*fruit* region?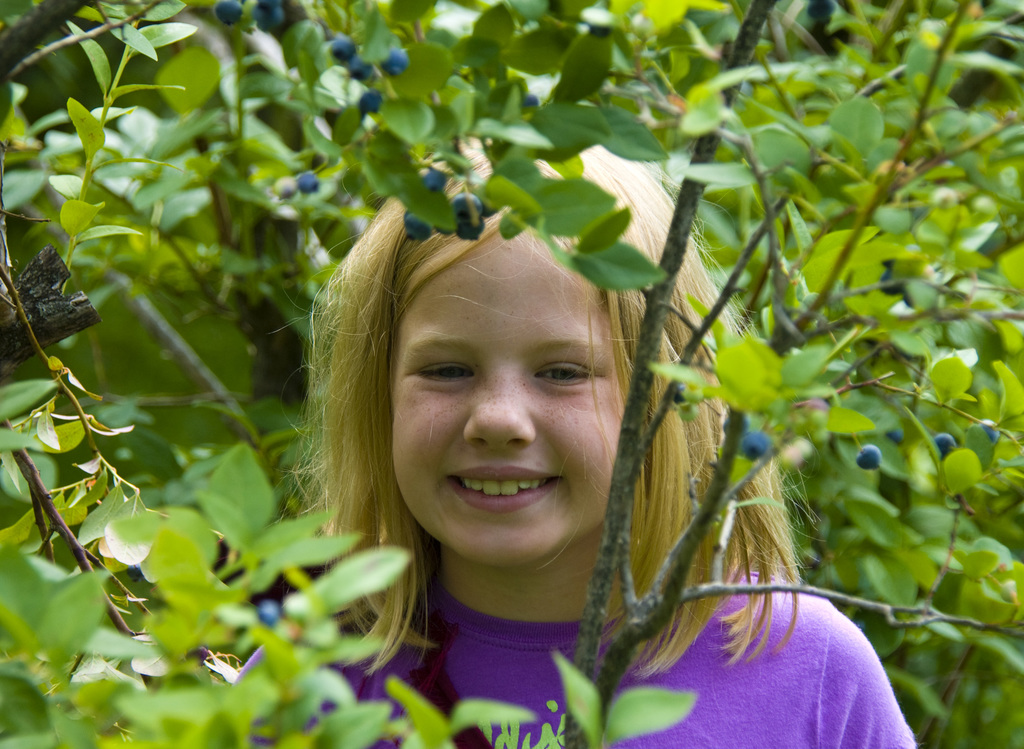
rect(325, 35, 358, 56)
